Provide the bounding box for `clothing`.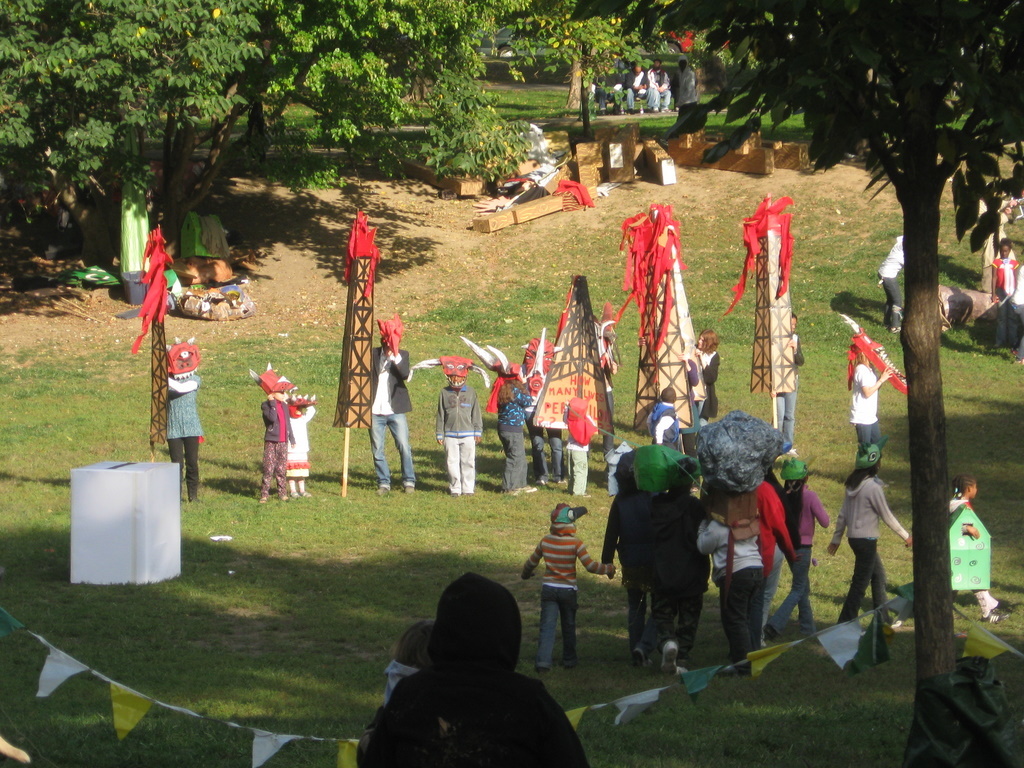
box=[564, 400, 600, 500].
